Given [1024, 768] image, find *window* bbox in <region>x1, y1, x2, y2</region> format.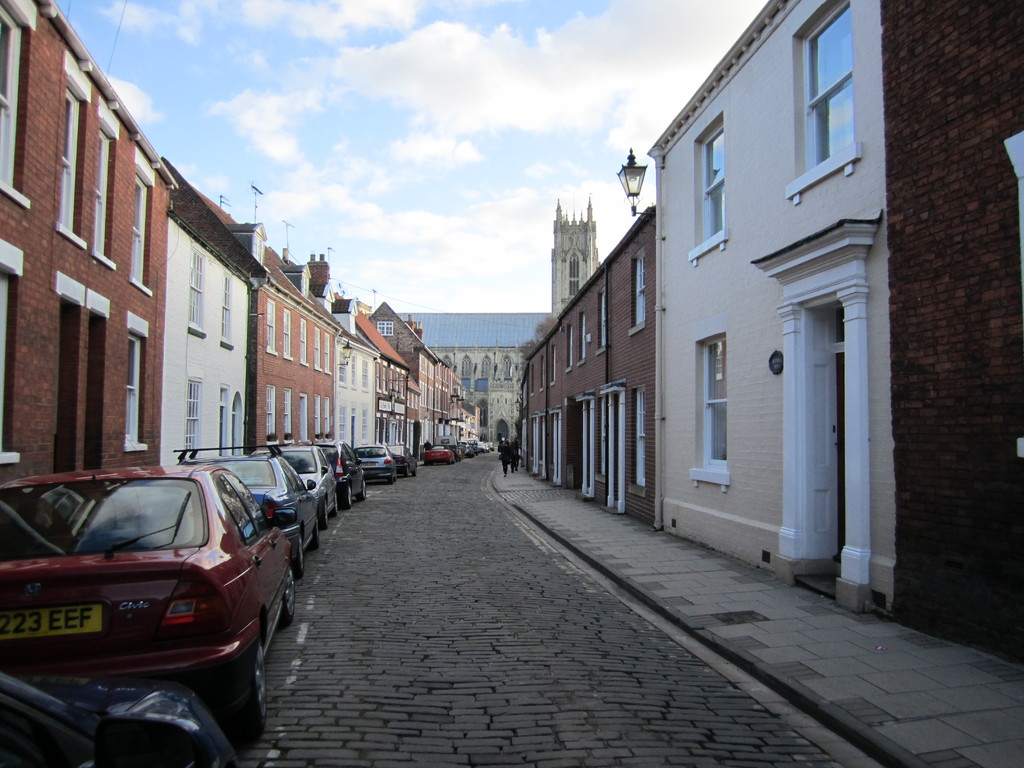
<region>184, 244, 207, 333</region>.
